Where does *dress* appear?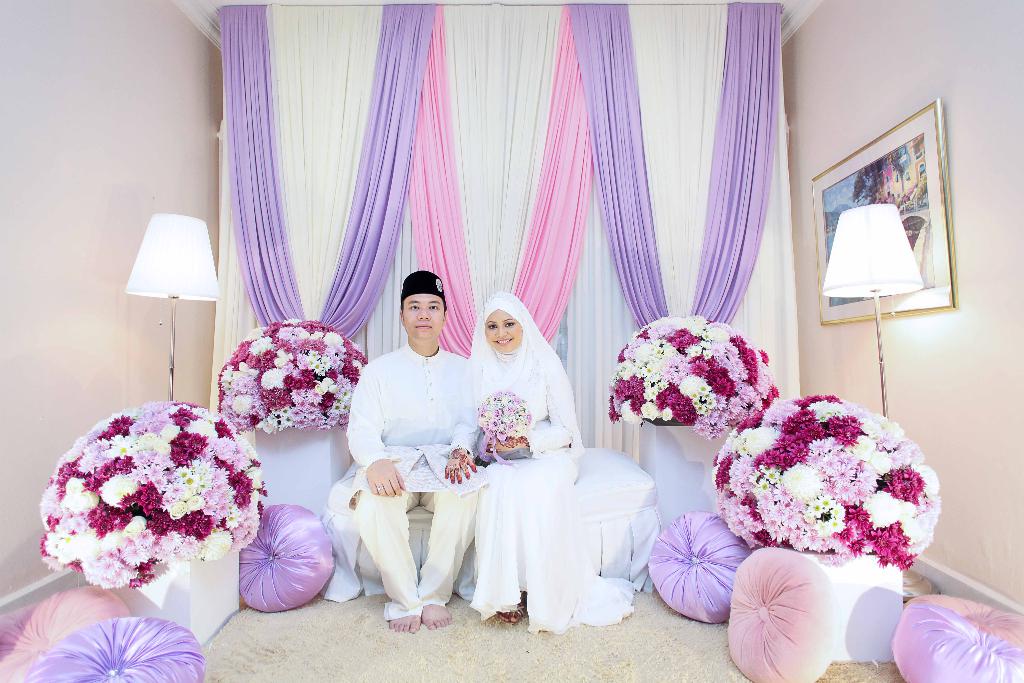
Appears at BBox(452, 287, 644, 643).
